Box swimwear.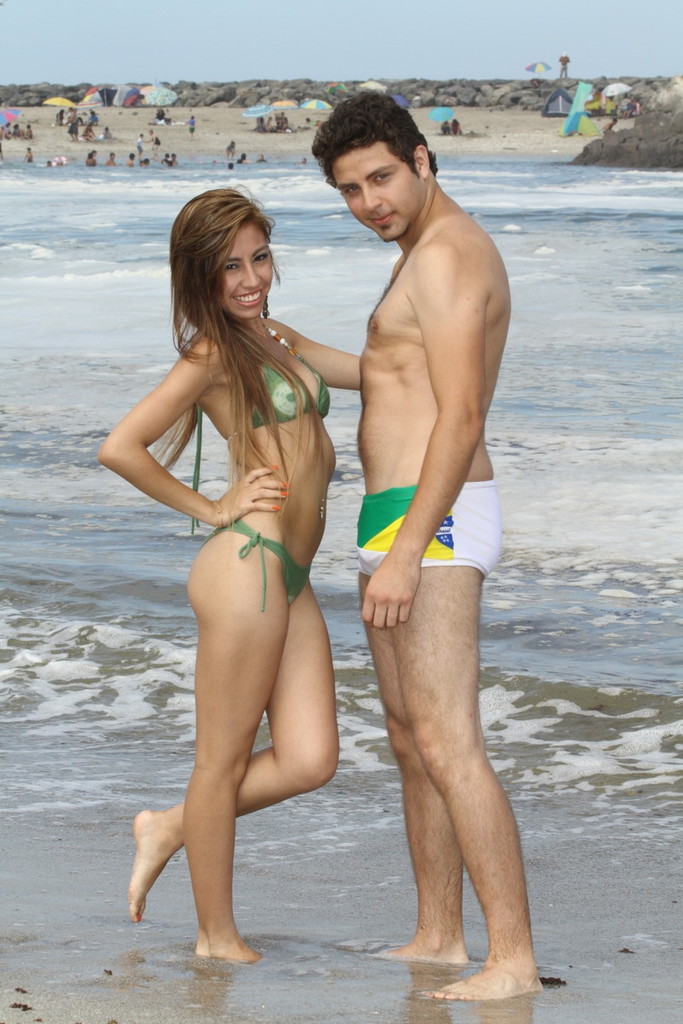
(215,511,312,610).
